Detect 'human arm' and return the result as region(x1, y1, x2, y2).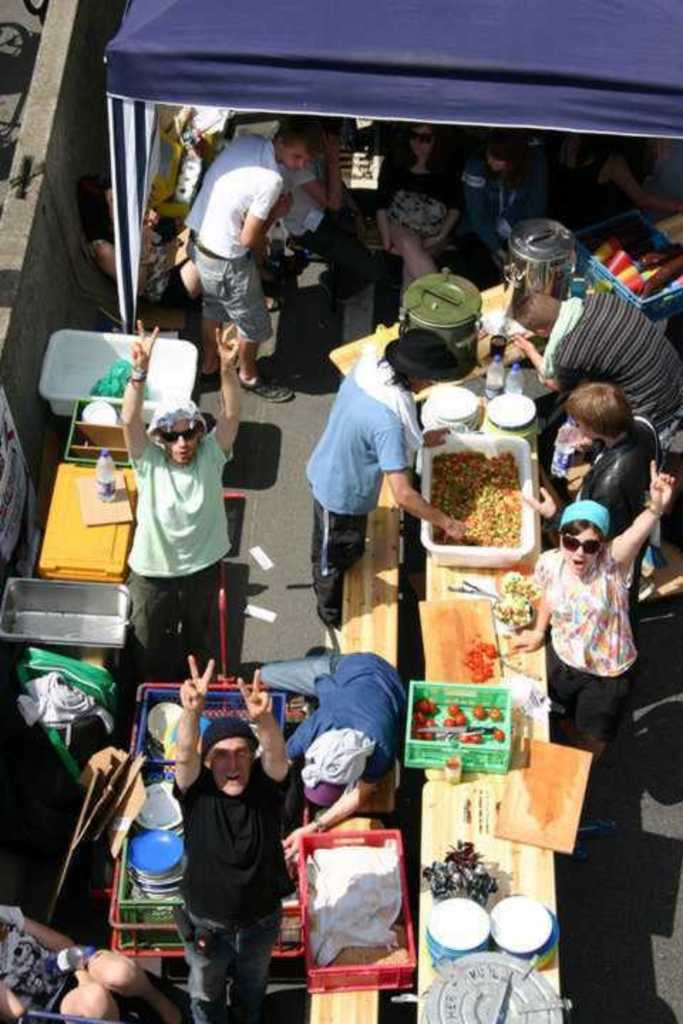
region(117, 319, 154, 474).
